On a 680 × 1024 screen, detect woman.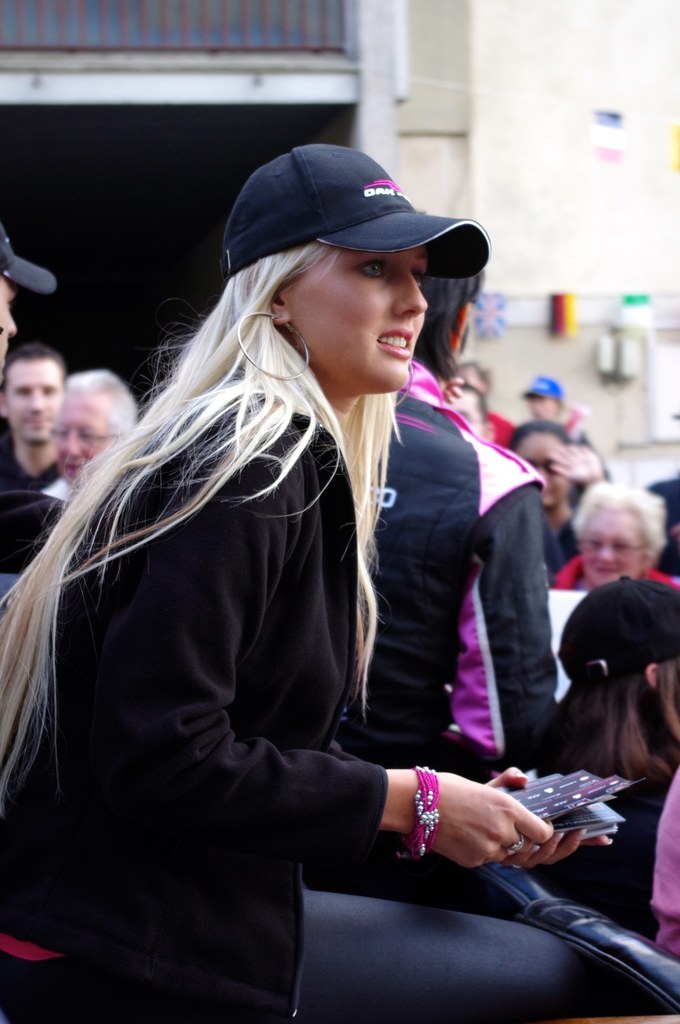
(519, 576, 679, 937).
